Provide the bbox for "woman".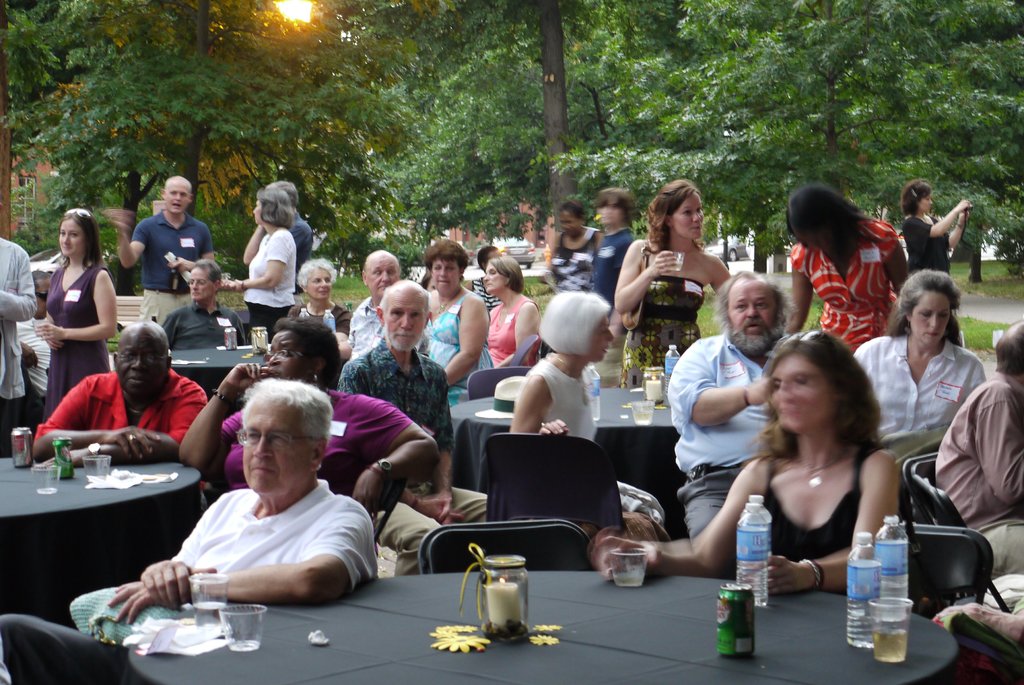
[706,326,922,620].
